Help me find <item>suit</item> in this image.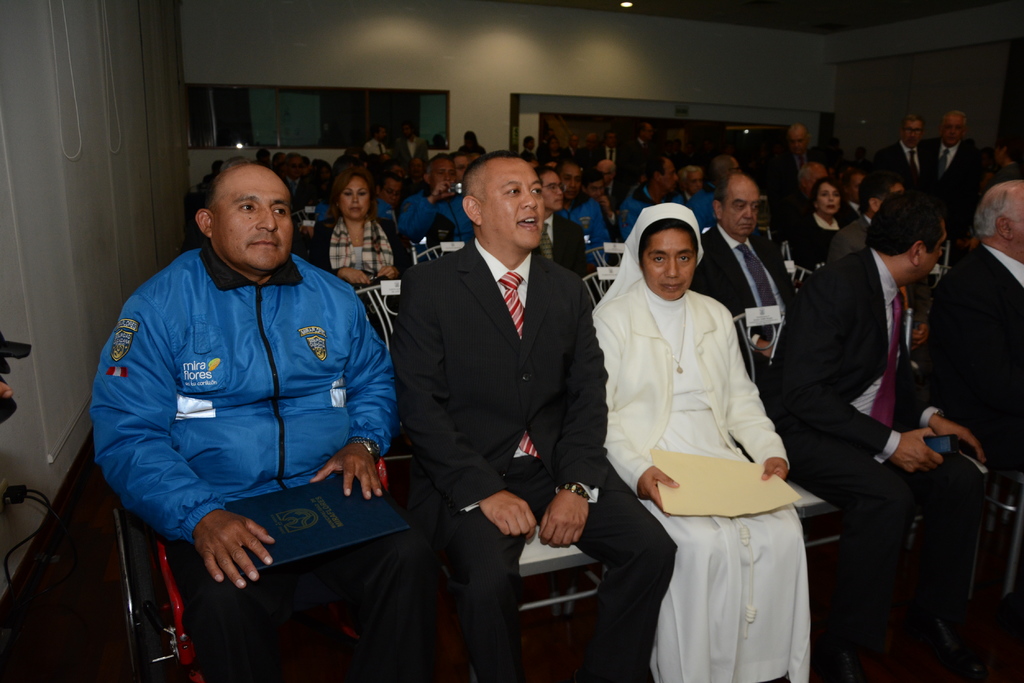
Found it: rect(387, 239, 678, 682).
